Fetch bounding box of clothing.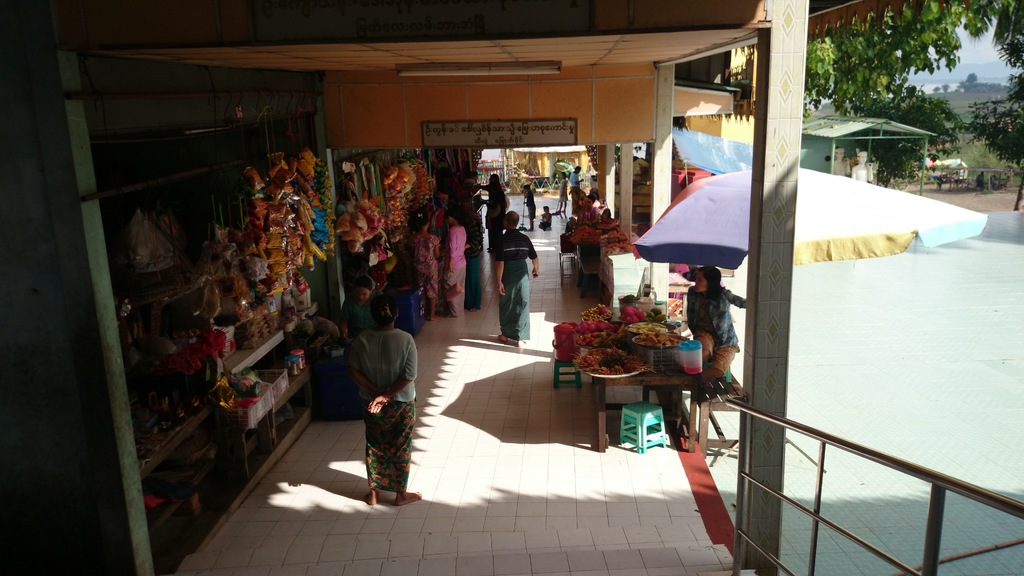
Bbox: (left=340, top=292, right=380, bottom=335).
